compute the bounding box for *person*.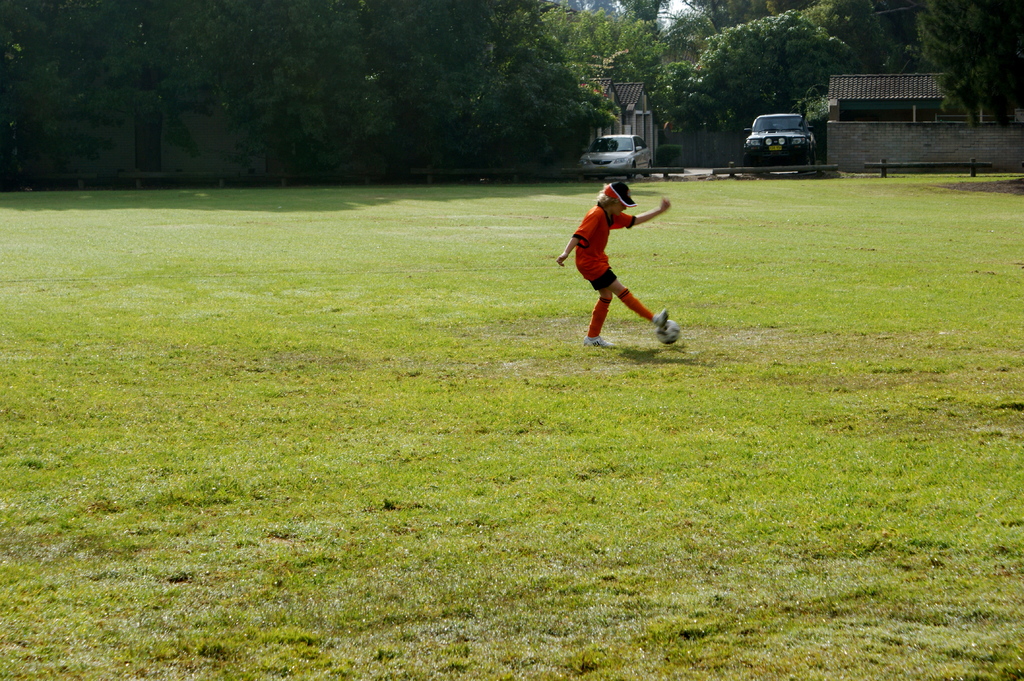
select_region(547, 173, 680, 351).
